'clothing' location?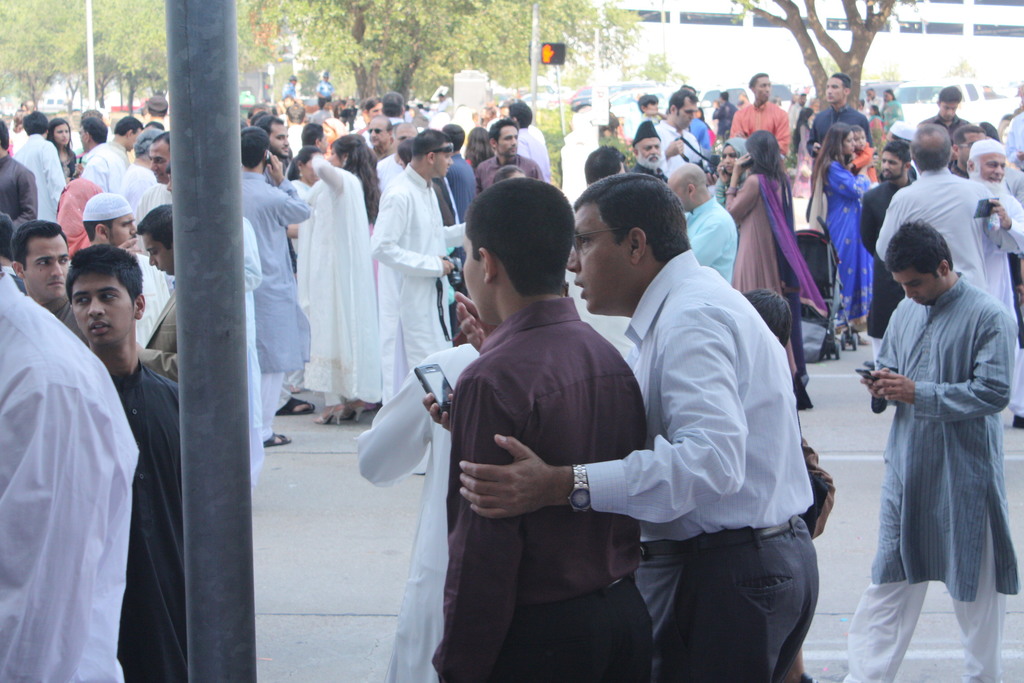
rect(468, 152, 540, 185)
